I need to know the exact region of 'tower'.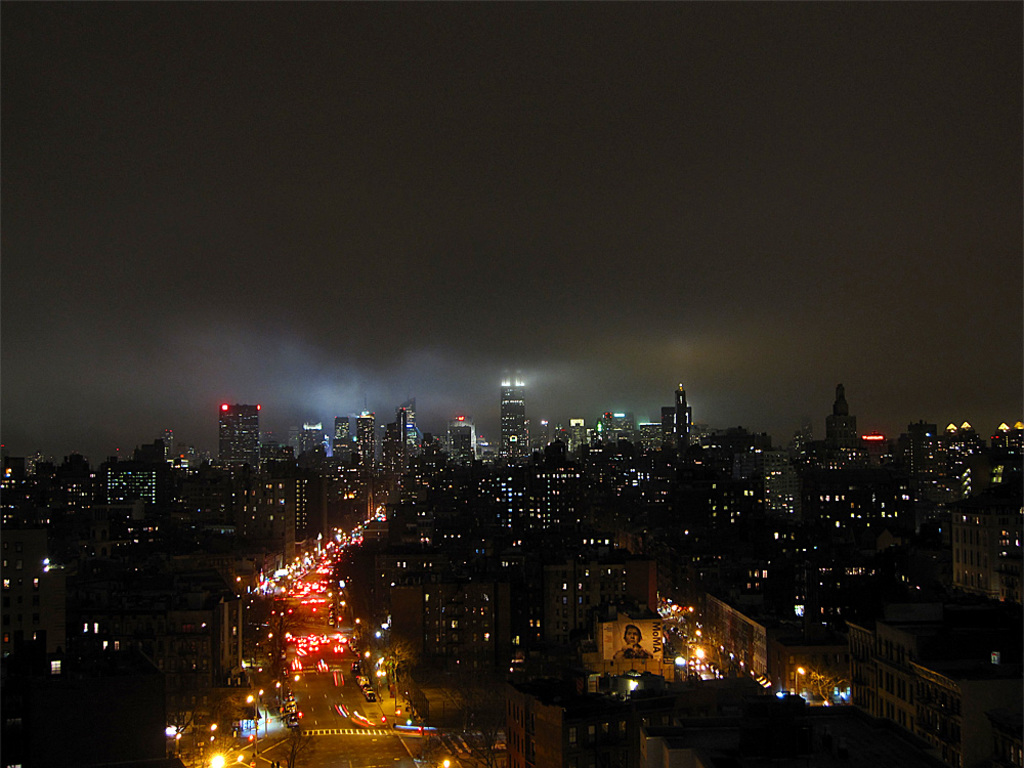
Region: left=499, top=367, right=537, bottom=452.
